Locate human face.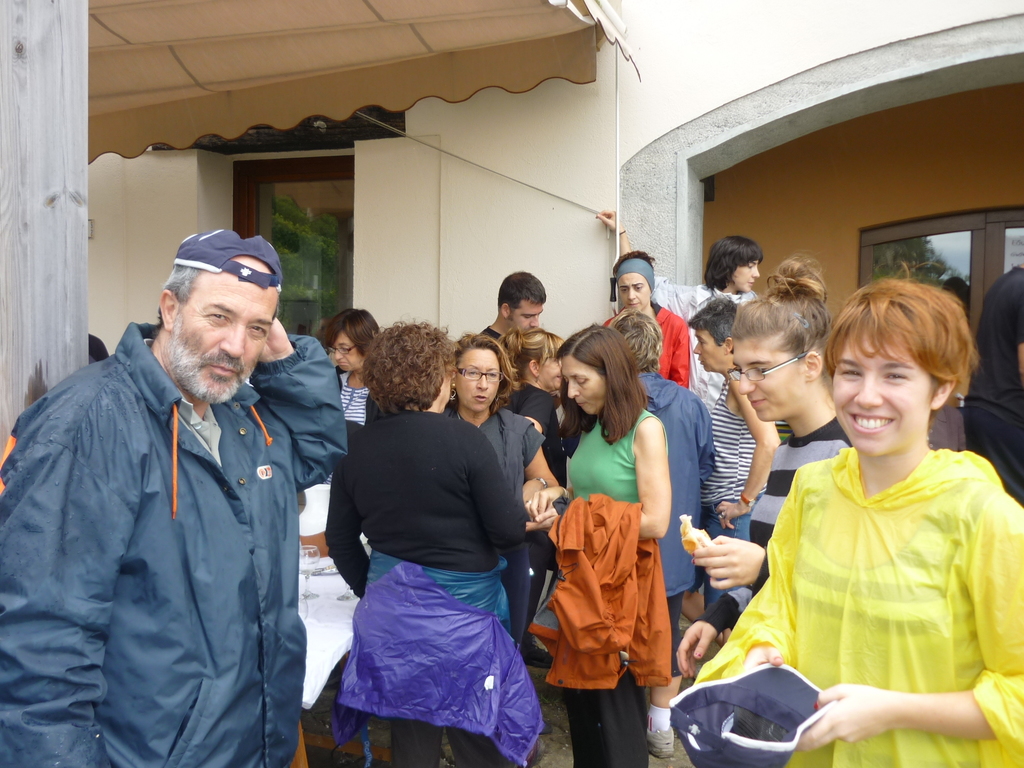
Bounding box: crop(618, 269, 646, 308).
